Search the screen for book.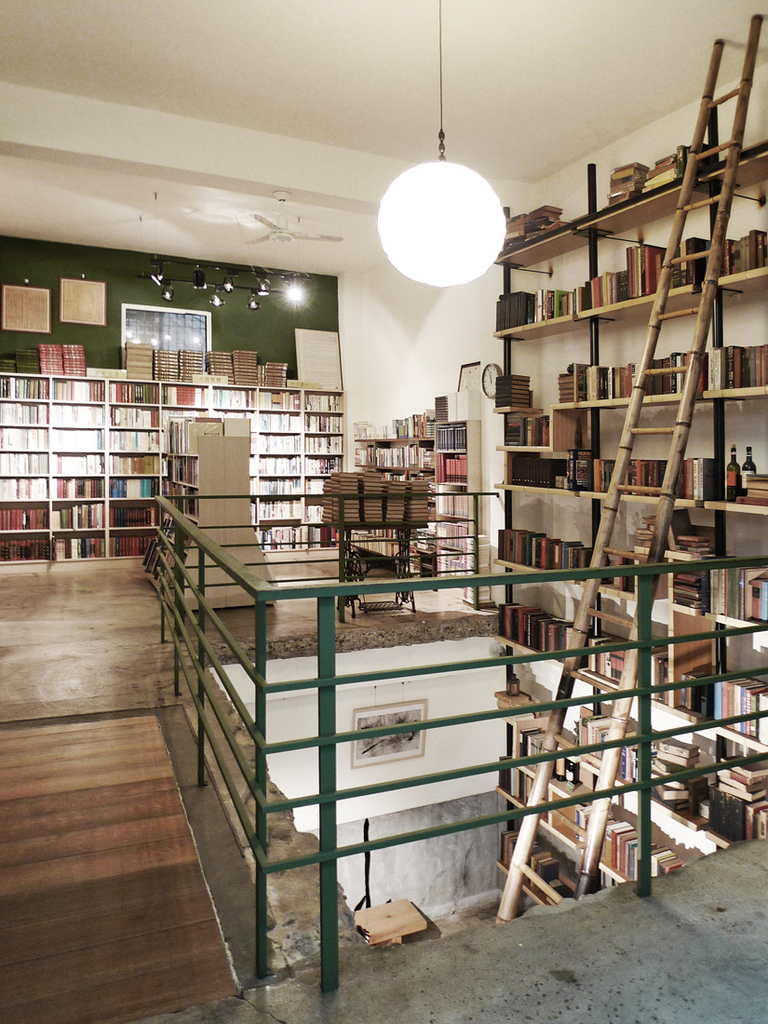
Found at l=284, t=382, r=317, b=389.
